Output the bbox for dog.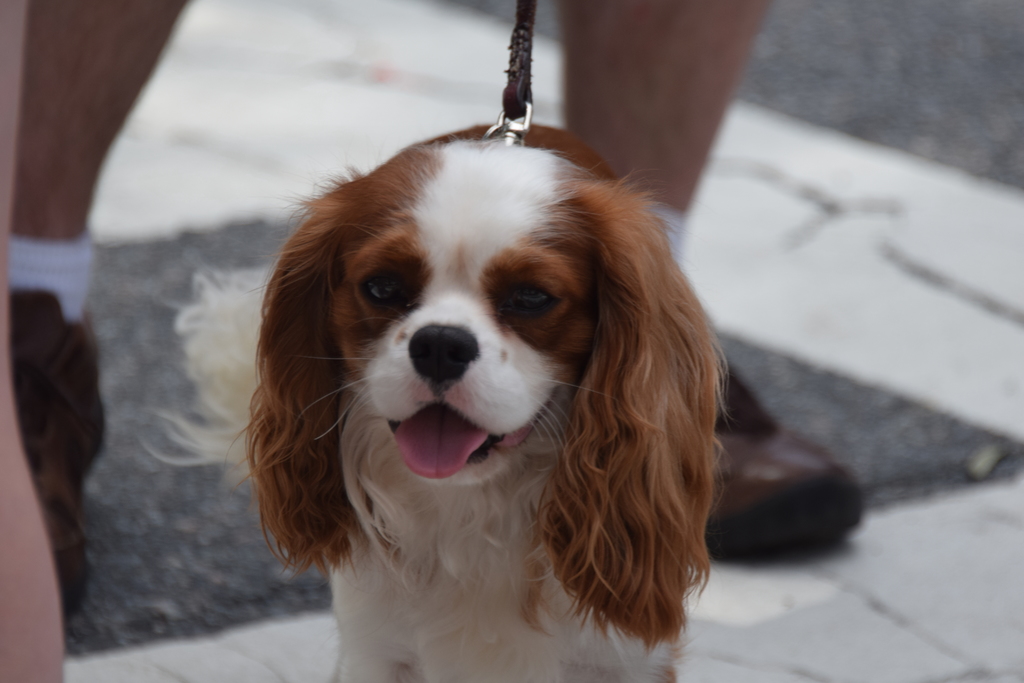
region(143, 120, 731, 682).
